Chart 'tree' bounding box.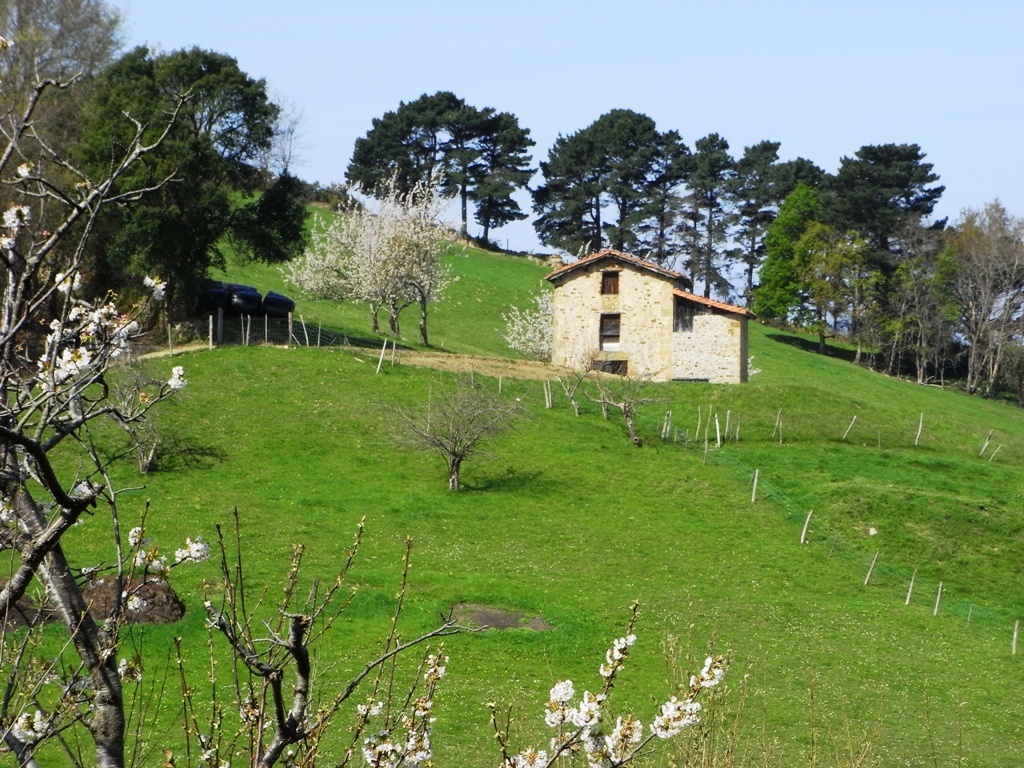
Charted: [711,133,813,319].
